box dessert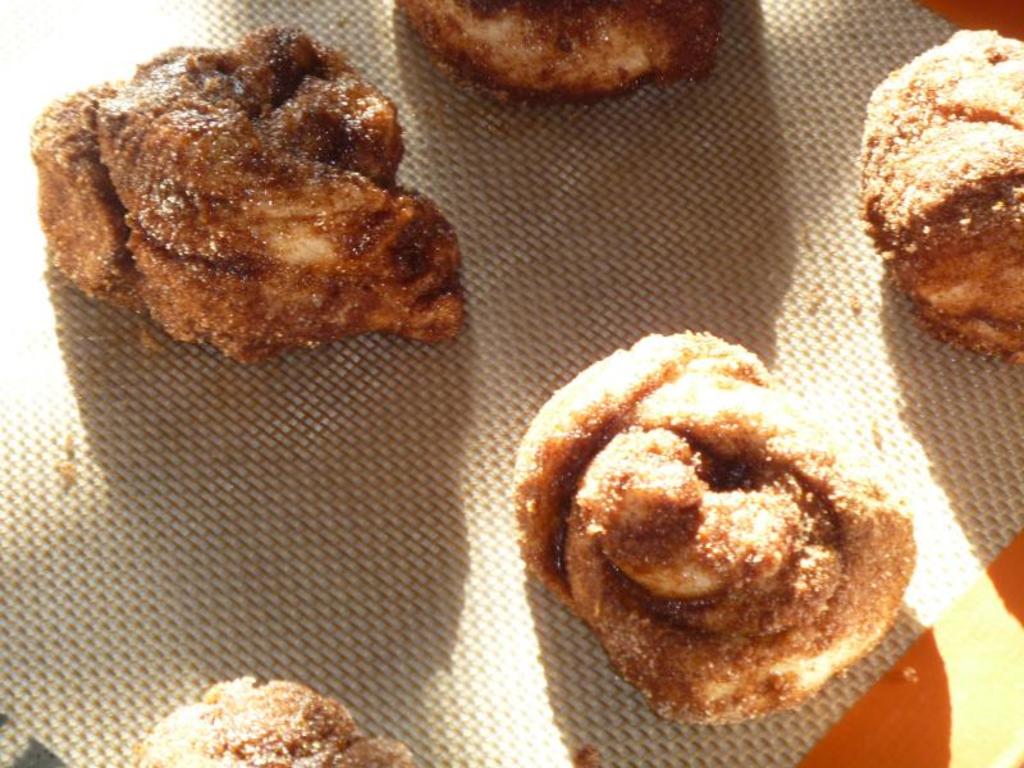
l=31, t=22, r=457, b=339
